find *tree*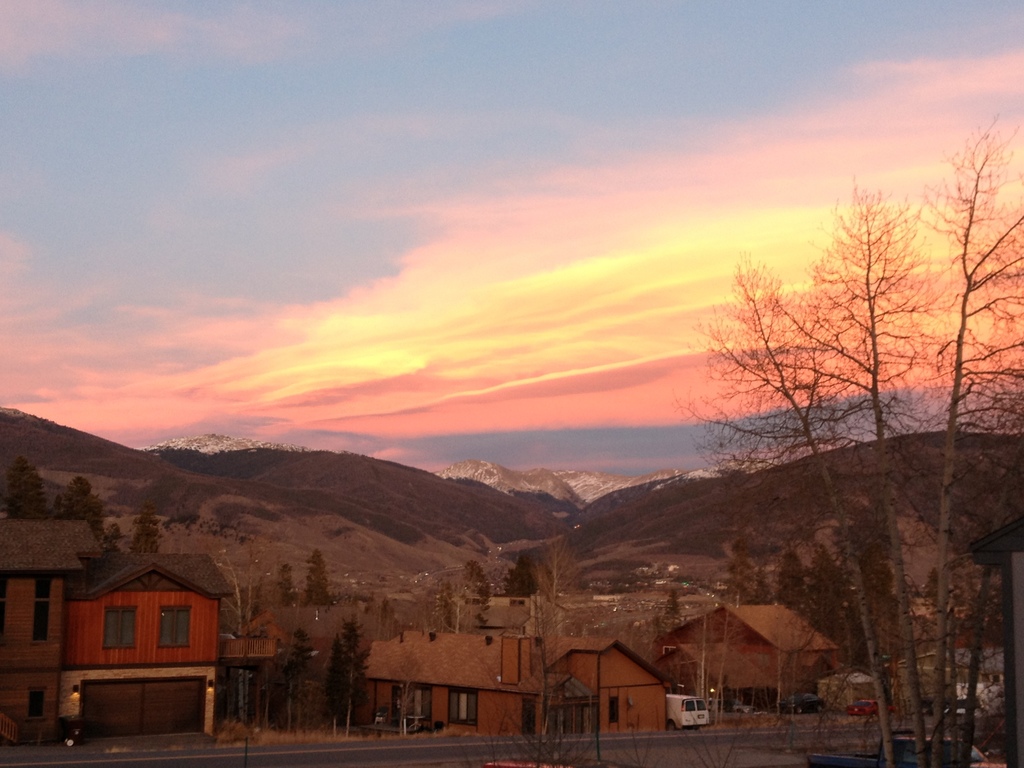
Rect(313, 609, 382, 739)
